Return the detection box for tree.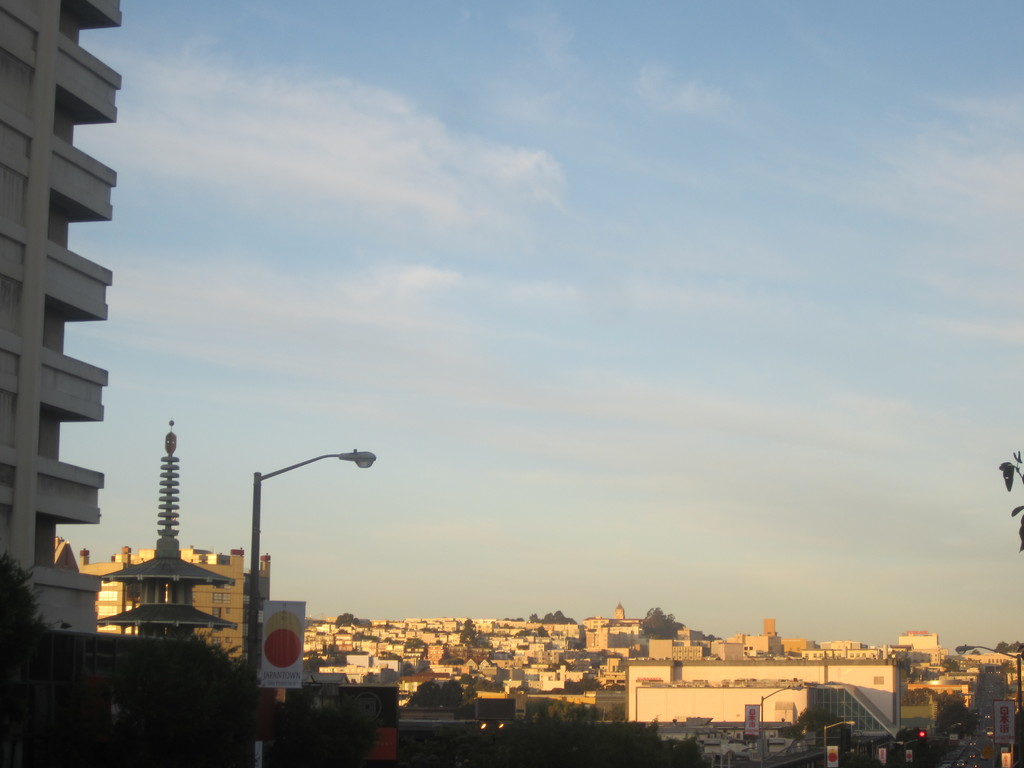
789, 703, 847, 733.
